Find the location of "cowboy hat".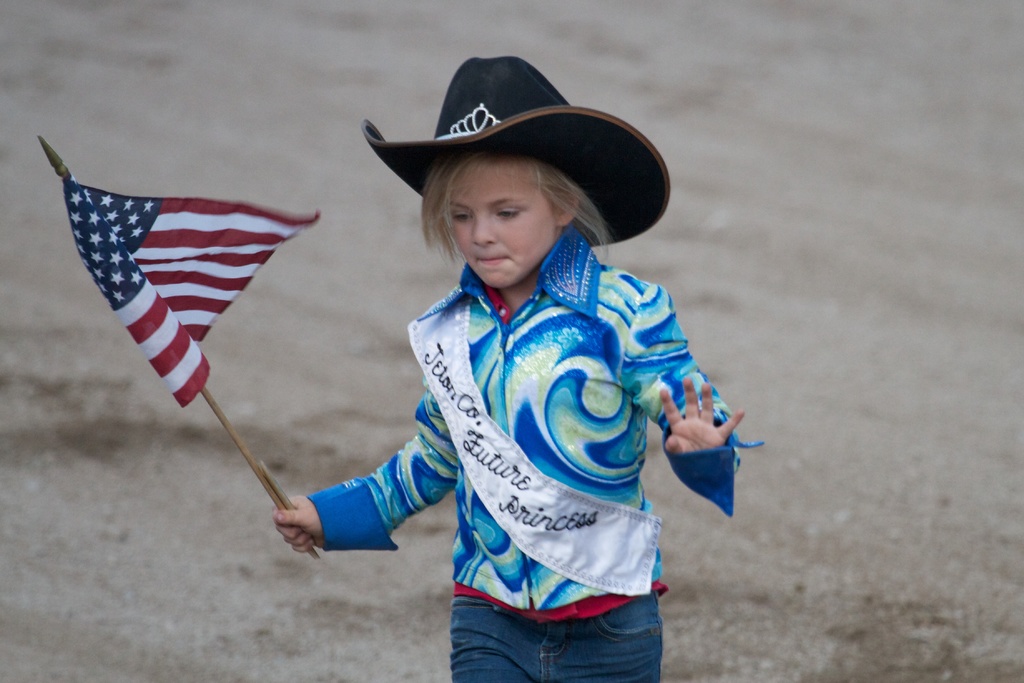
Location: select_region(374, 37, 646, 279).
